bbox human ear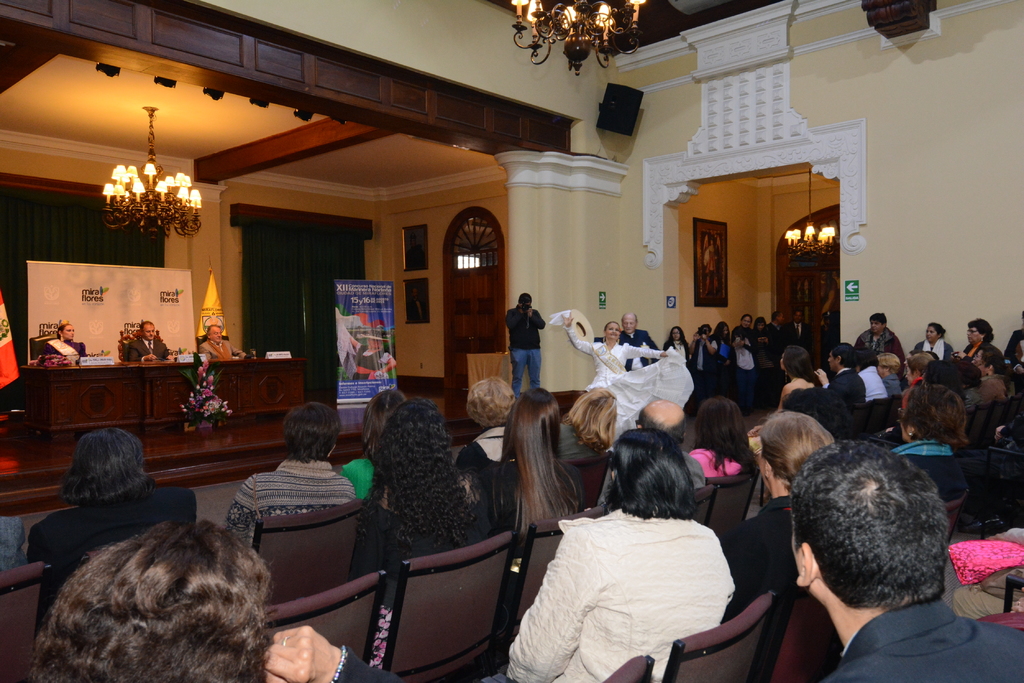
(639, 424, 644, 428)
